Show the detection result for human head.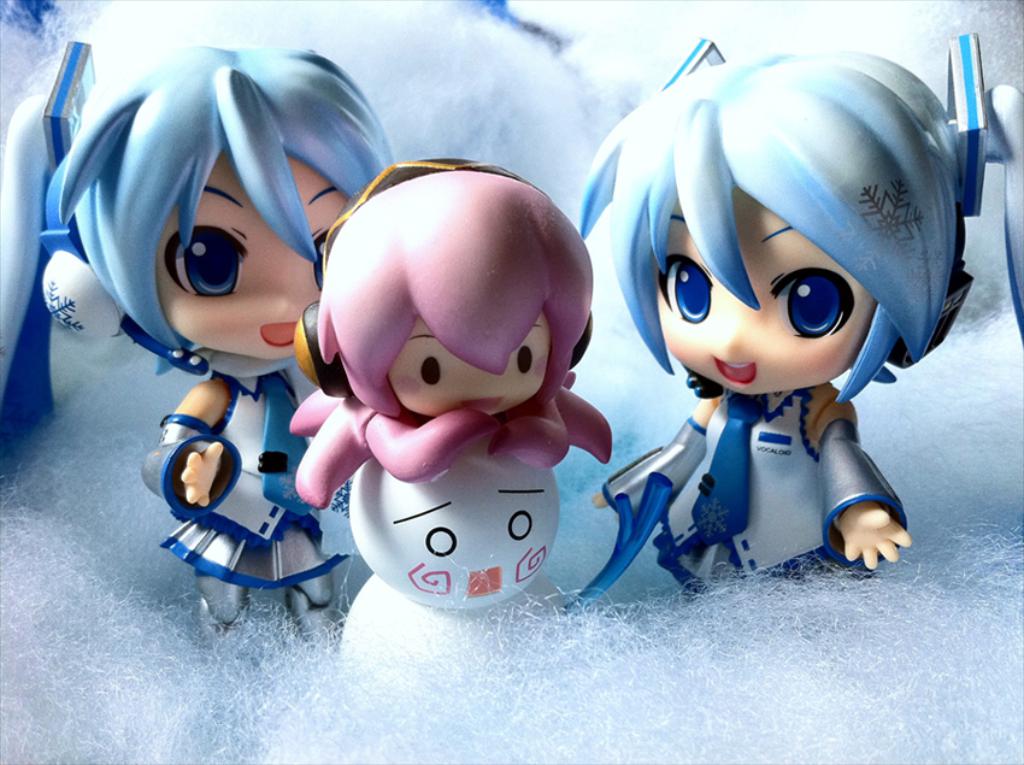
bbox=(46, 43, 395, 378).
